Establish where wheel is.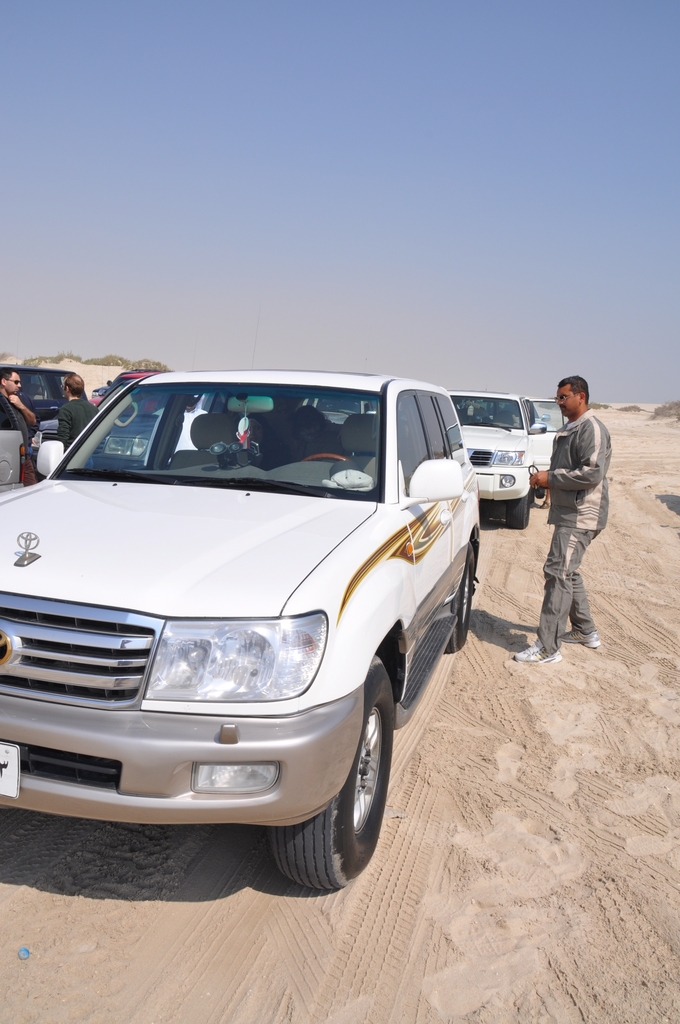
Established at box=[276, 668, 394, 893].
